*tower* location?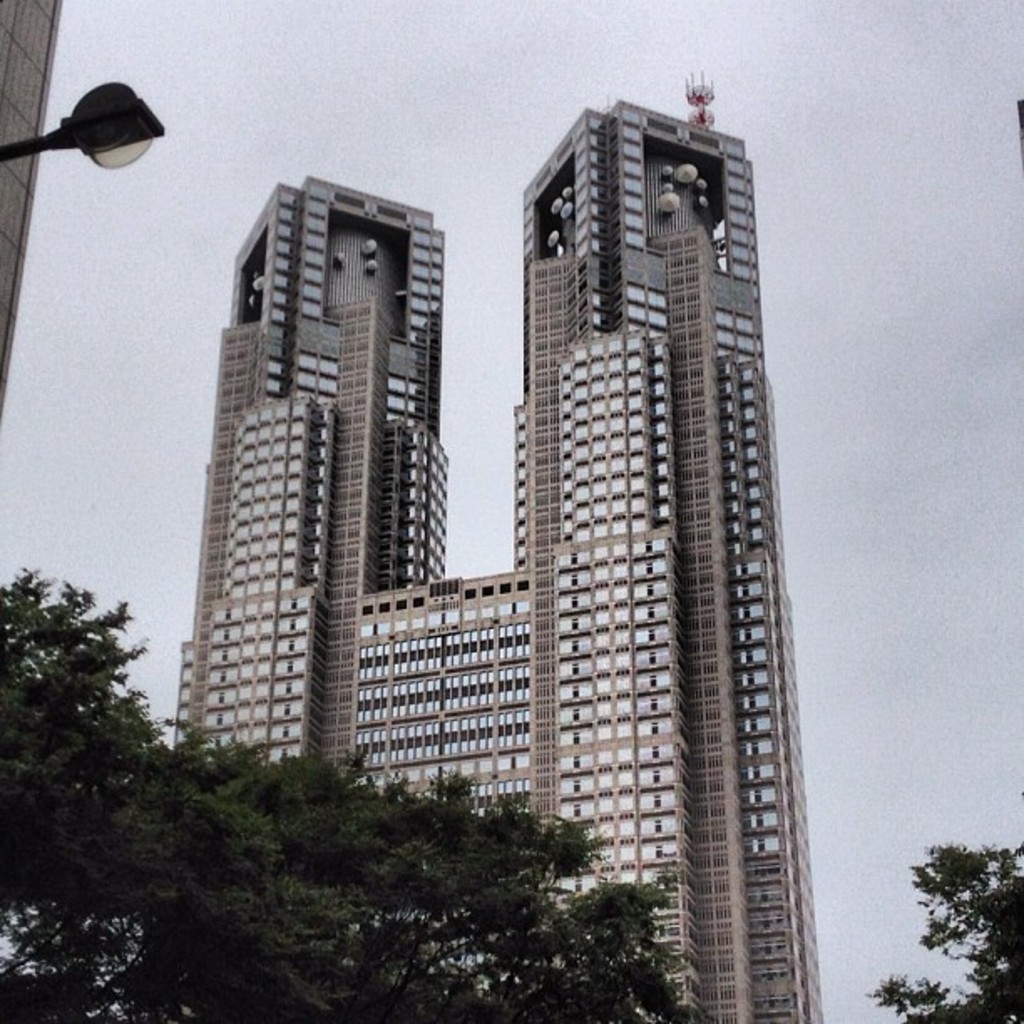
[209, 67, 806, 937]
